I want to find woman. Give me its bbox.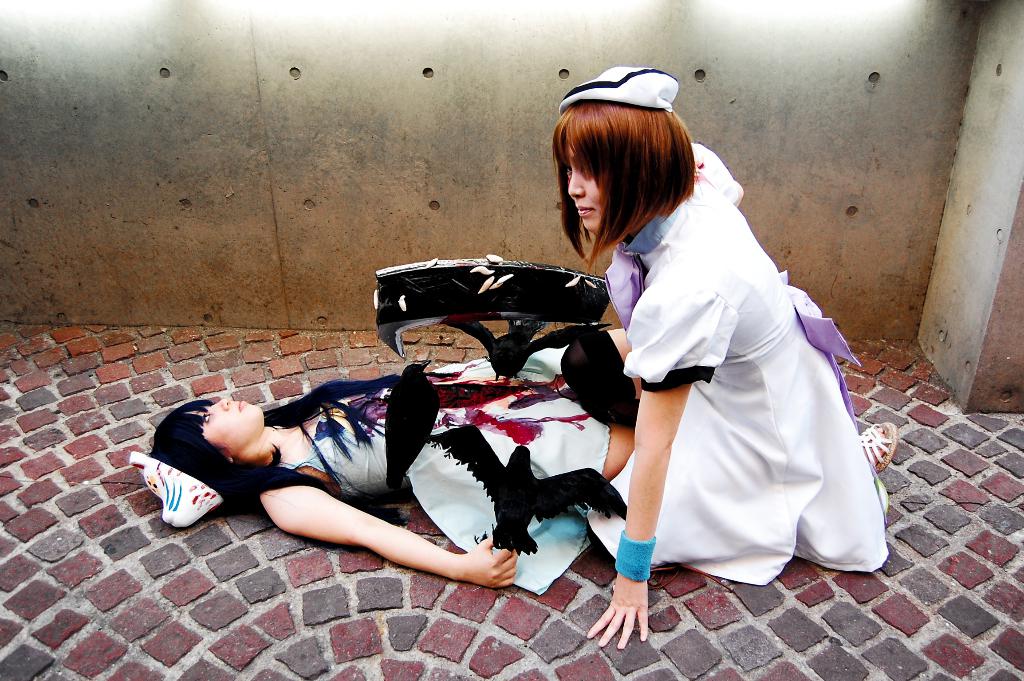
region(131, 392, 895, 526).
